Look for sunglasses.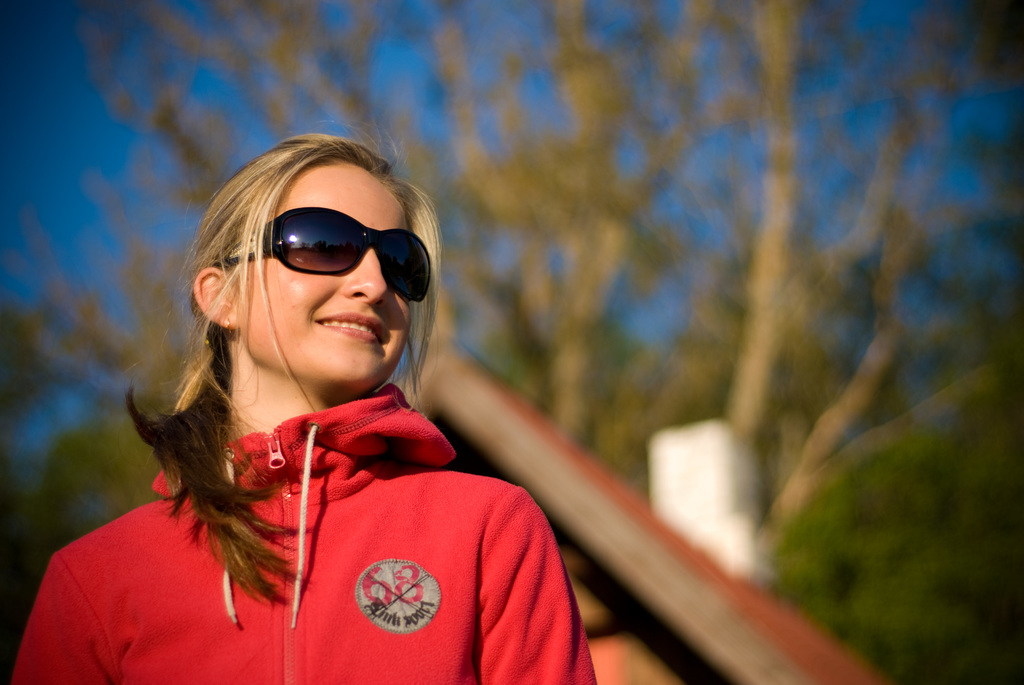
Found: <bbox>211, 207, 431, 304</bbox>.
